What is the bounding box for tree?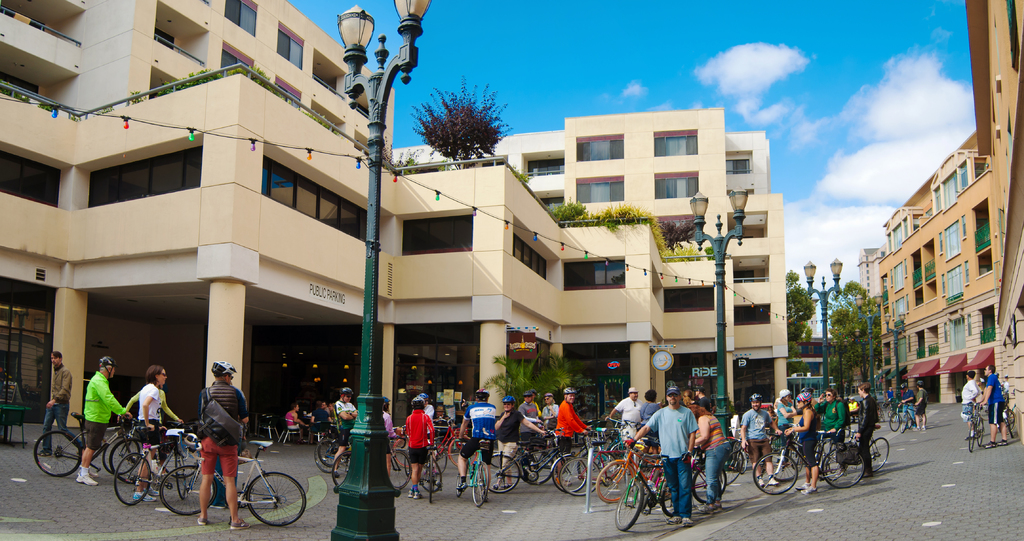
823, 278, 883, 399.
